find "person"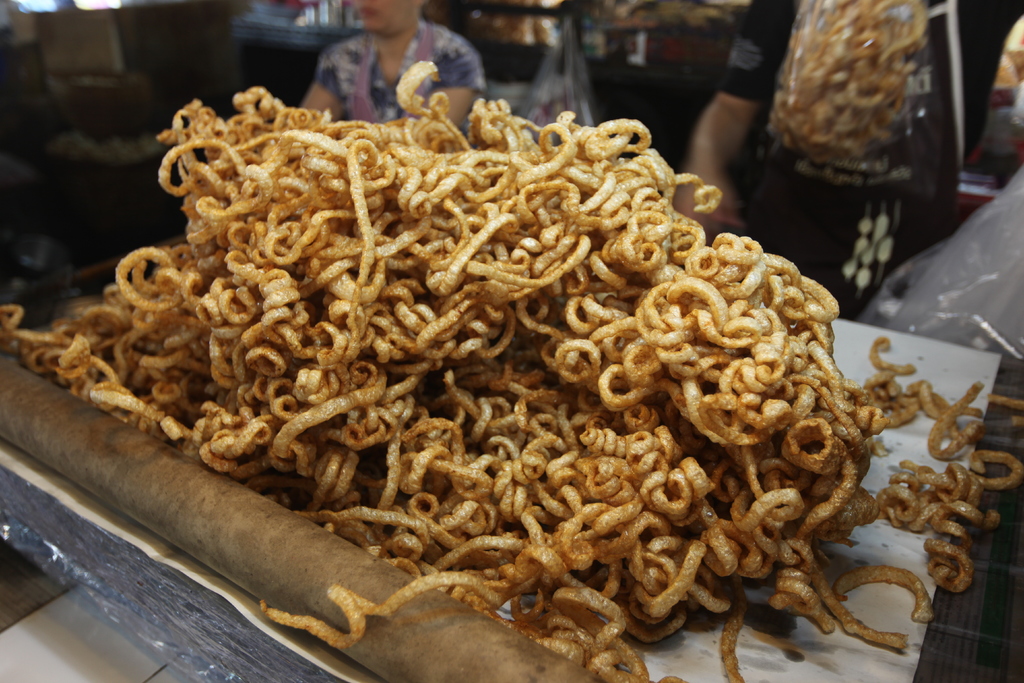
select_region(686, 0, 1023, 309)
